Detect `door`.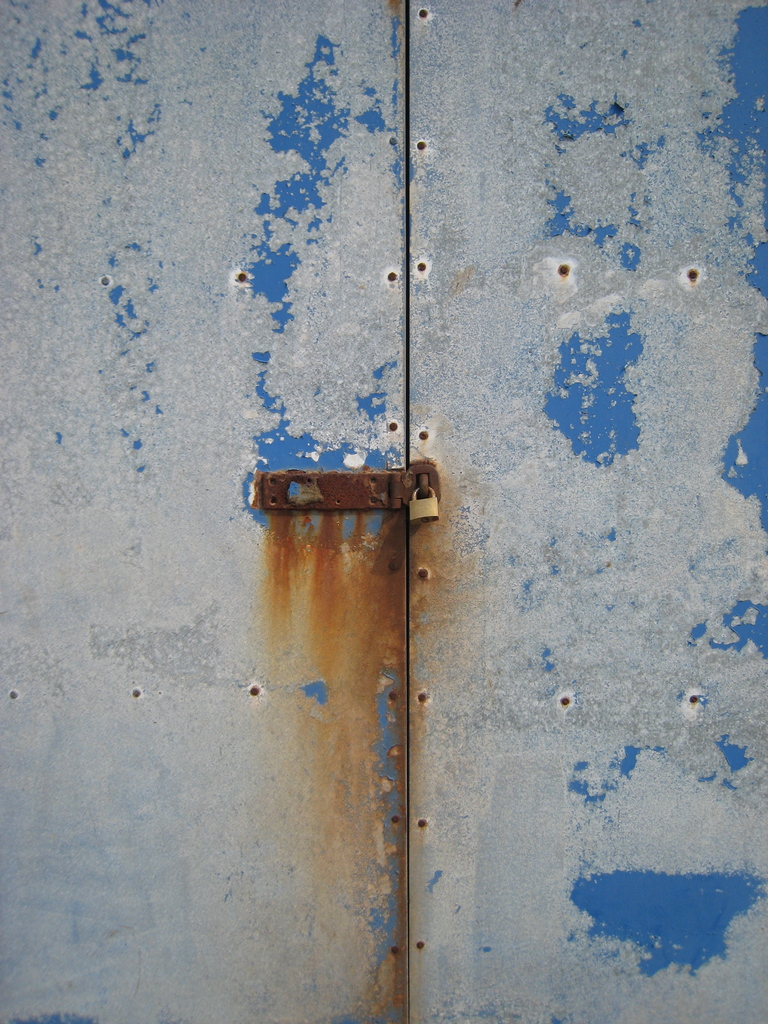
Detected at detection(409, 0, 762, 1023).
